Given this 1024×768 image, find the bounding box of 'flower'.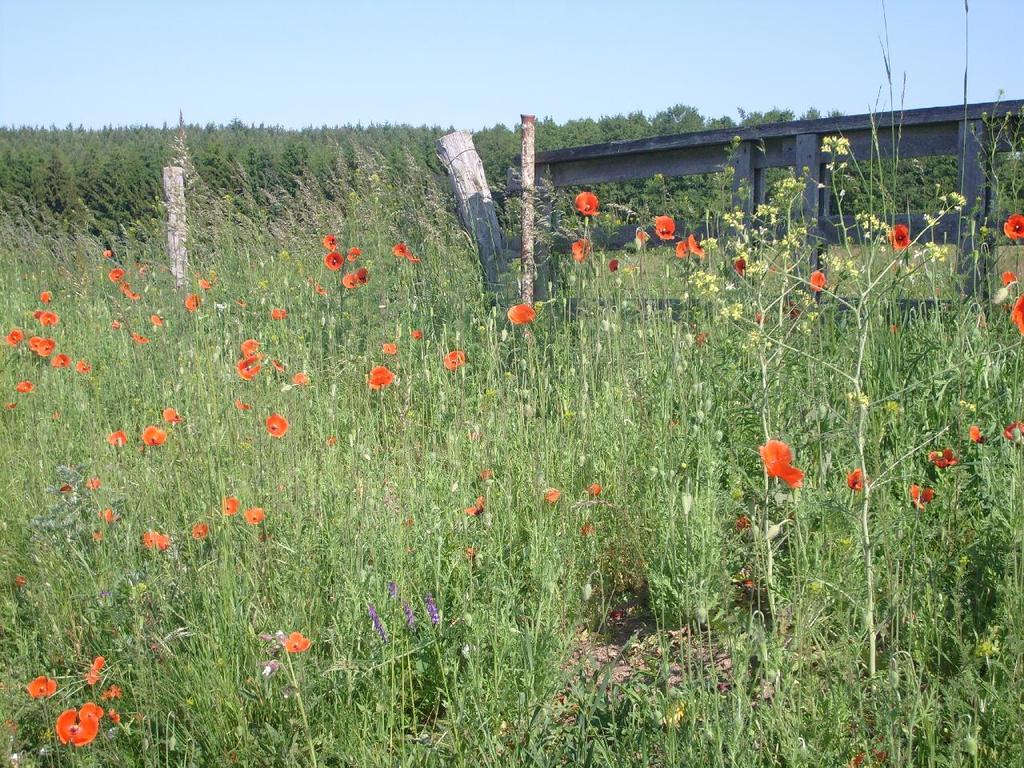
(left=221, top=494, right=237, bottom=514).
